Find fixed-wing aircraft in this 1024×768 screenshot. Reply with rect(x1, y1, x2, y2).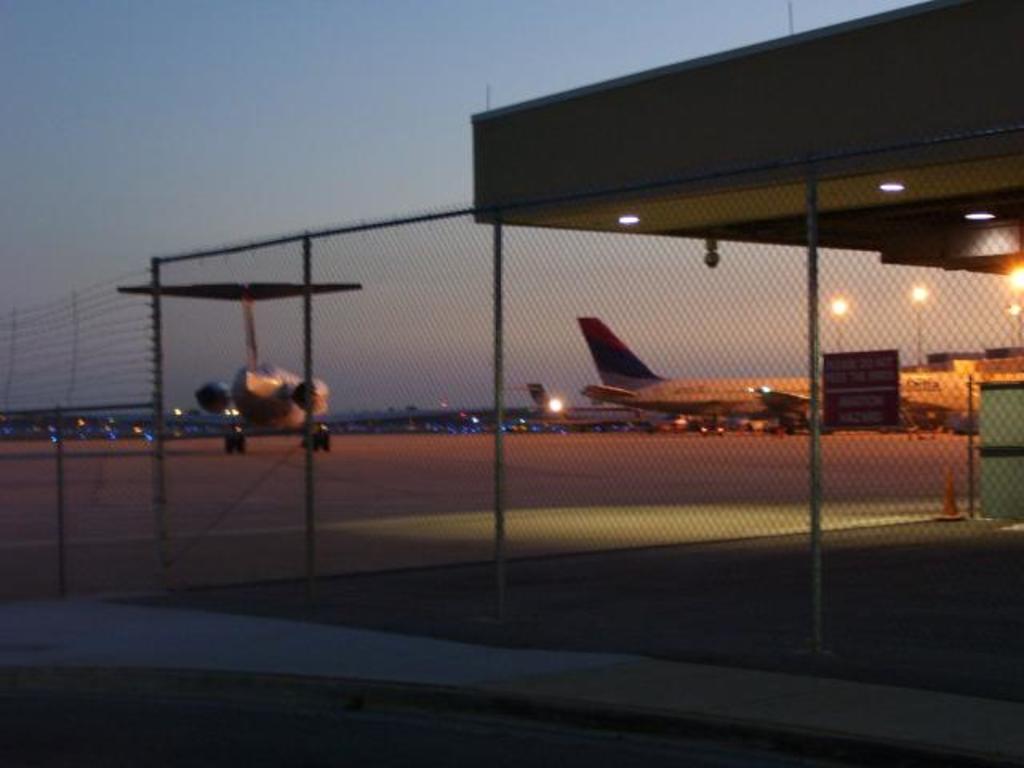
rect(582, 312, 986, 434).
